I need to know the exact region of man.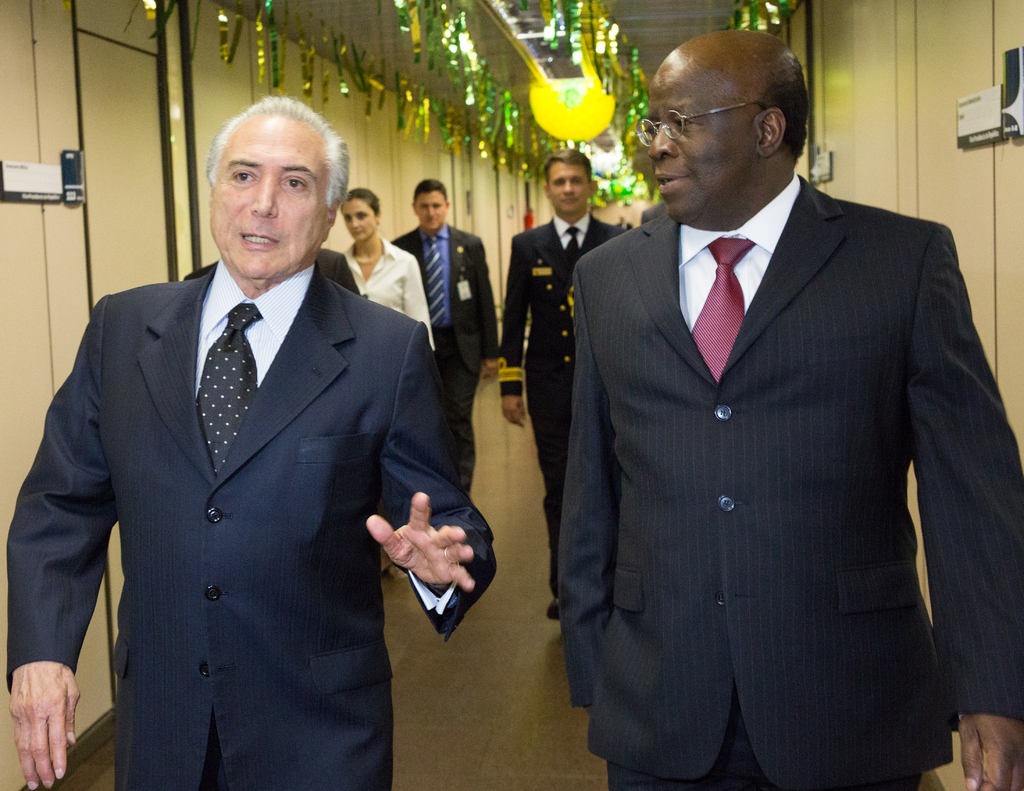
Region: locate(499, 147, 636, 625).
